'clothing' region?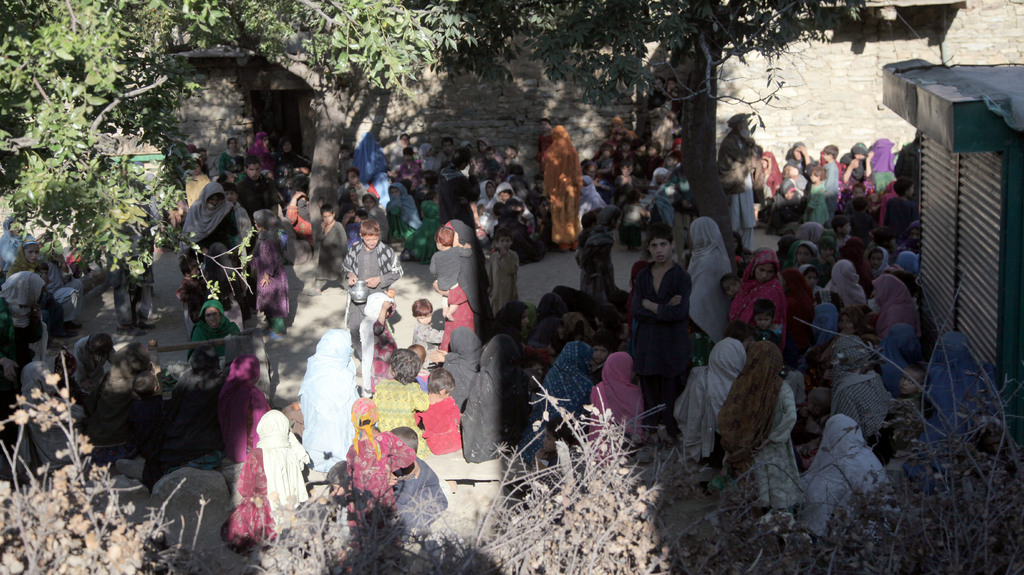
(x1=6, y1=238, x2=40, y2=277)
